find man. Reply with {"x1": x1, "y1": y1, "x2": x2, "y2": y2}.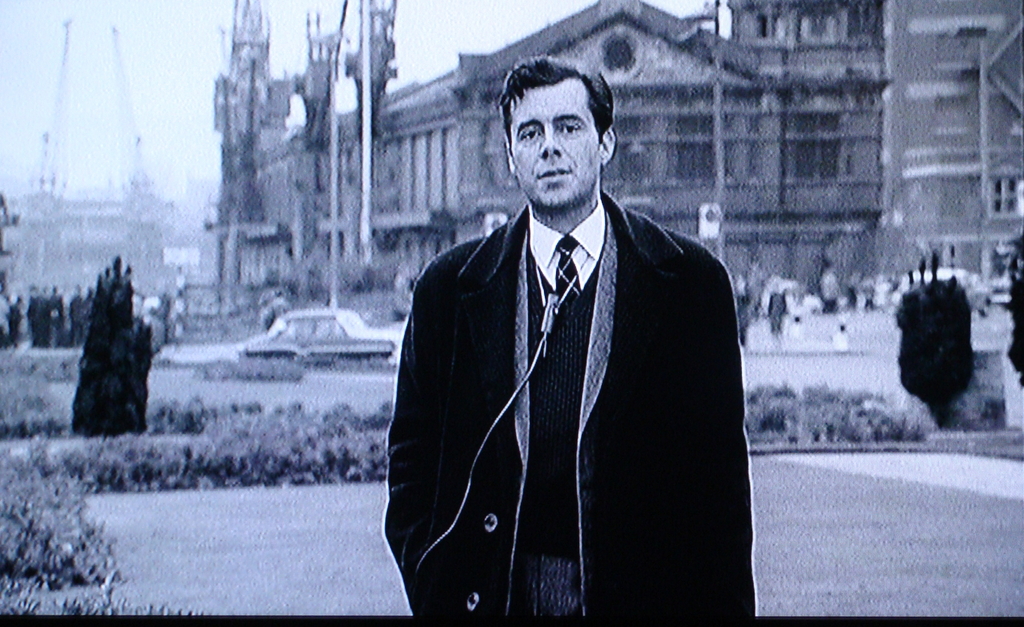
{"x1": 26, "y1": 288, "x2": 45, "y2": 346}.
